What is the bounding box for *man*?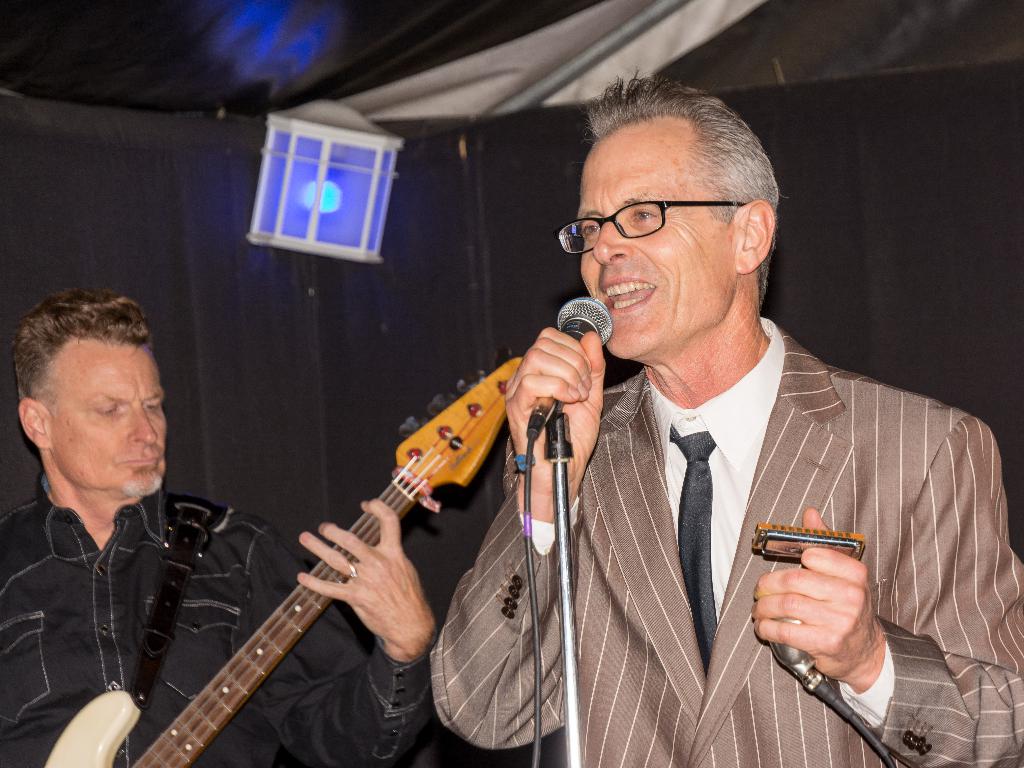
bbox=[446, 122, 982, 760].
